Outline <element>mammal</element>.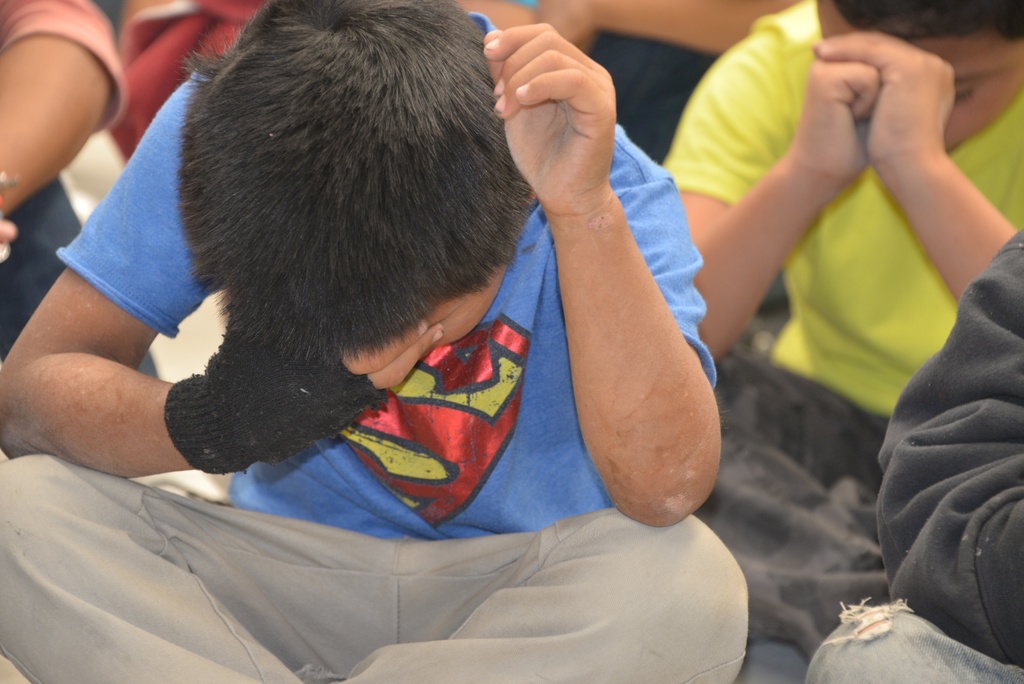
Outline: [0,0,163,384].
